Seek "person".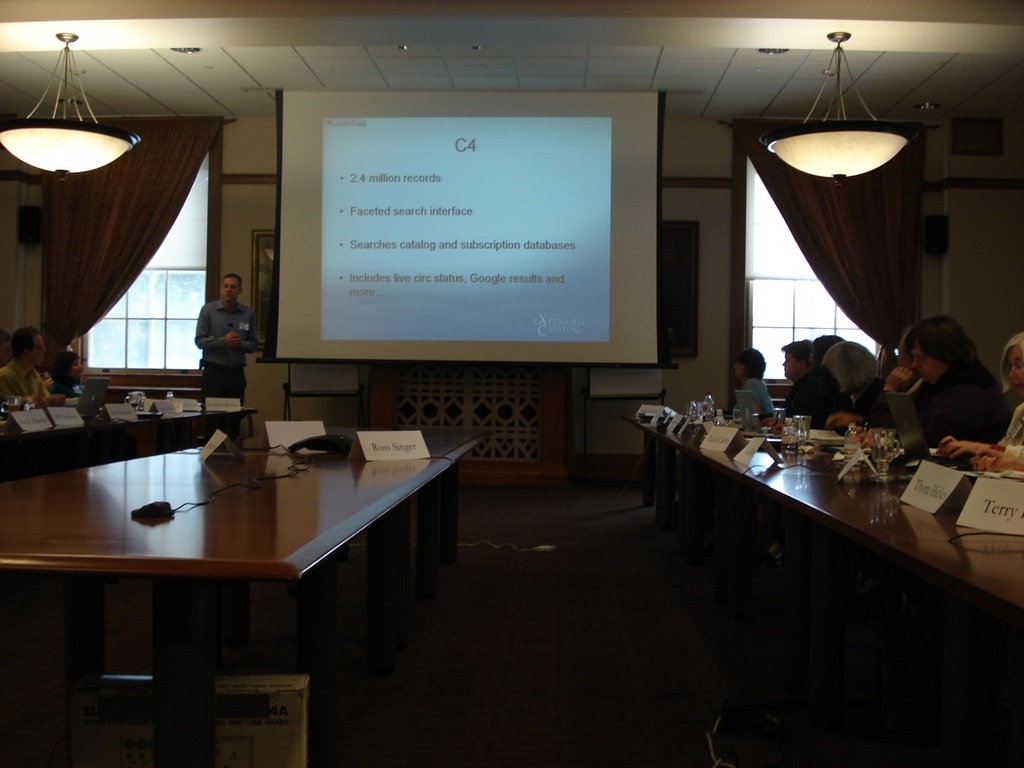
781:310:1023:464.
